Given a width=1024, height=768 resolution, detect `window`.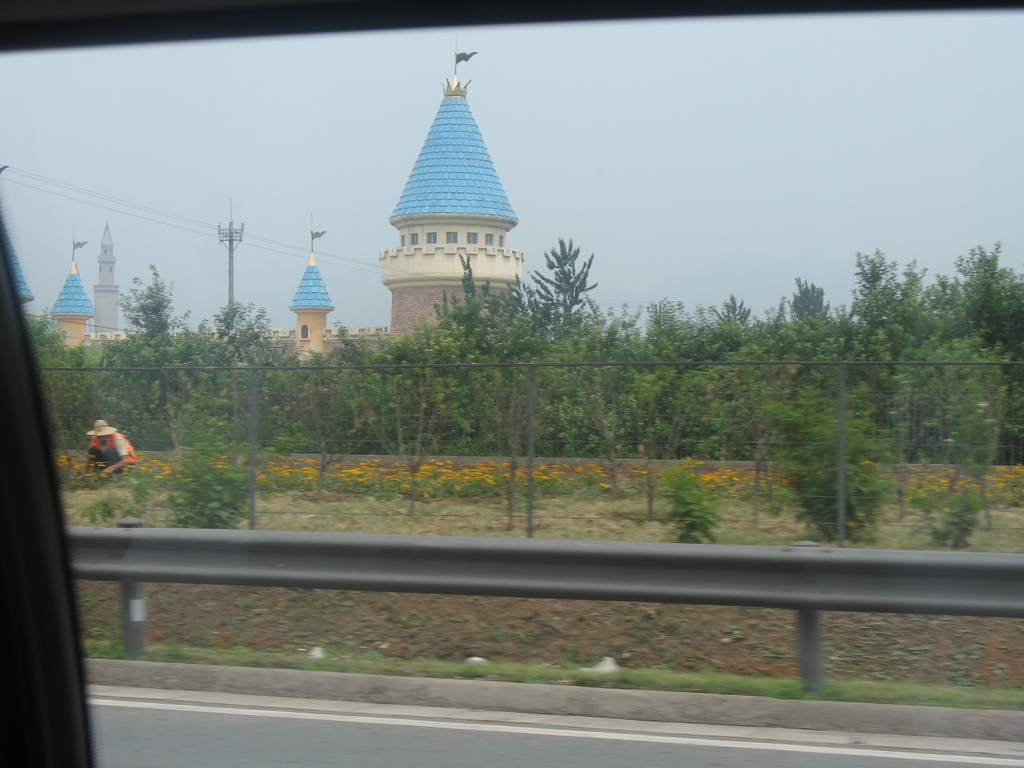
crop(401, 236, 404, 247).
